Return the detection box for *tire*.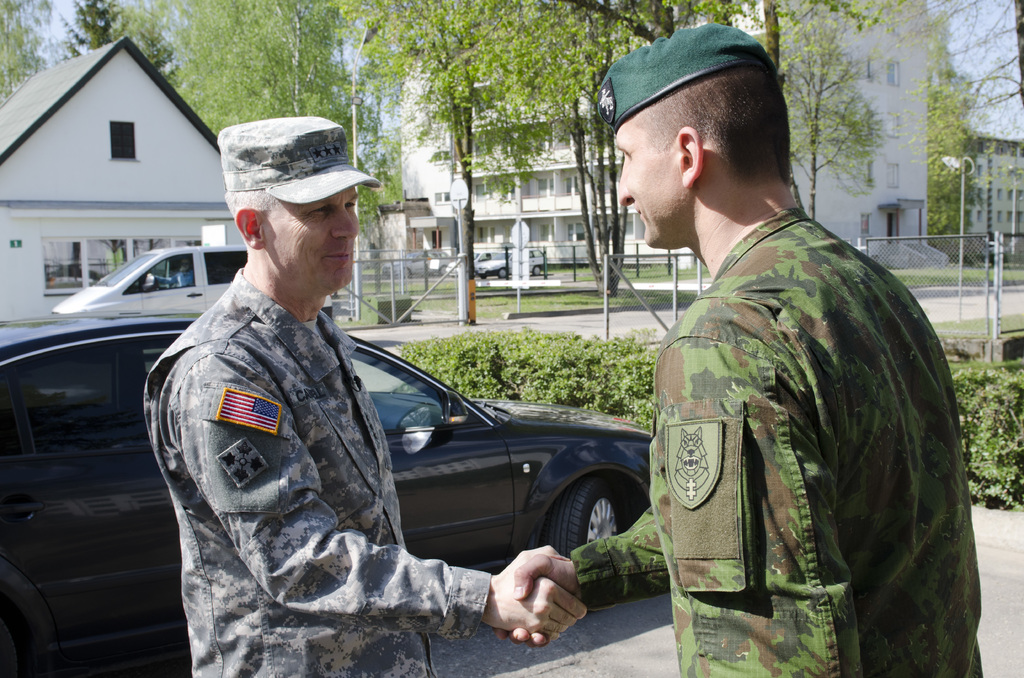
detection(500, 266, 511, 280).
